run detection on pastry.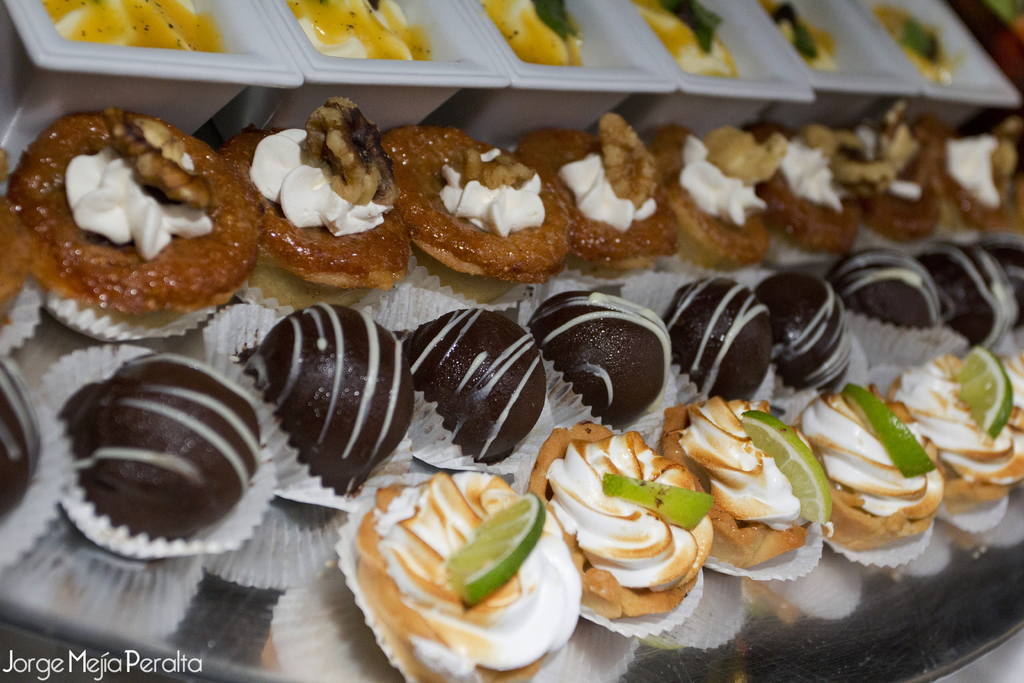
Result: crop(518, 110, 684, 276).
